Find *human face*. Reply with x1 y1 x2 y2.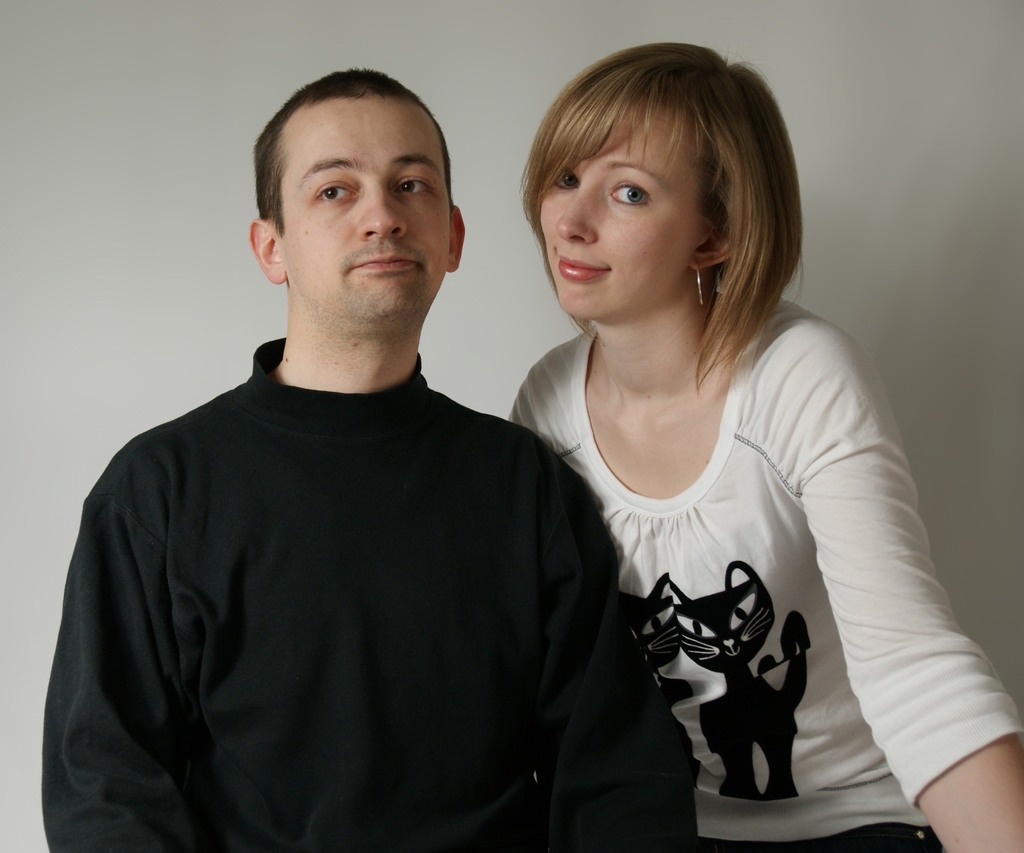
538 113 710 324.
